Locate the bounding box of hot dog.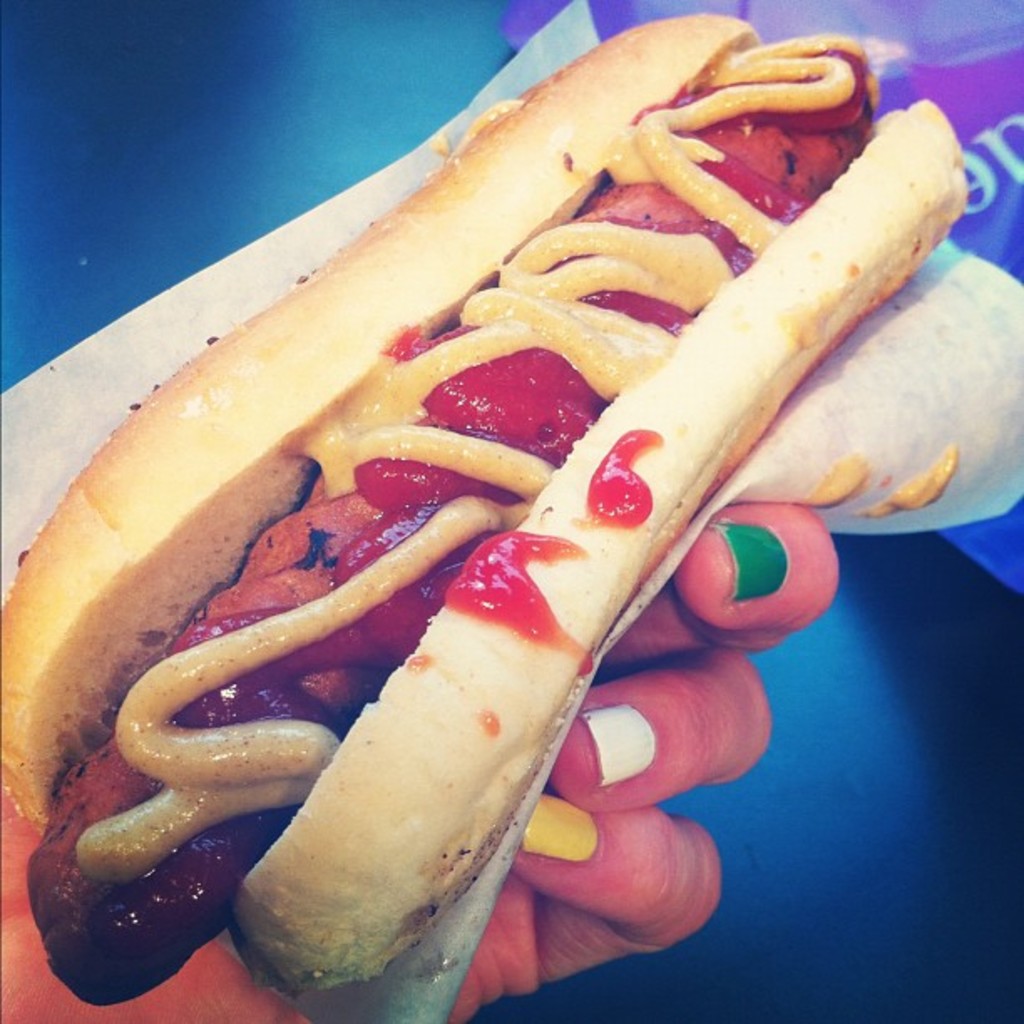
Bounding box: {"x1": 0, "y1": 7, "x2": 977, "y2": 1022}.
